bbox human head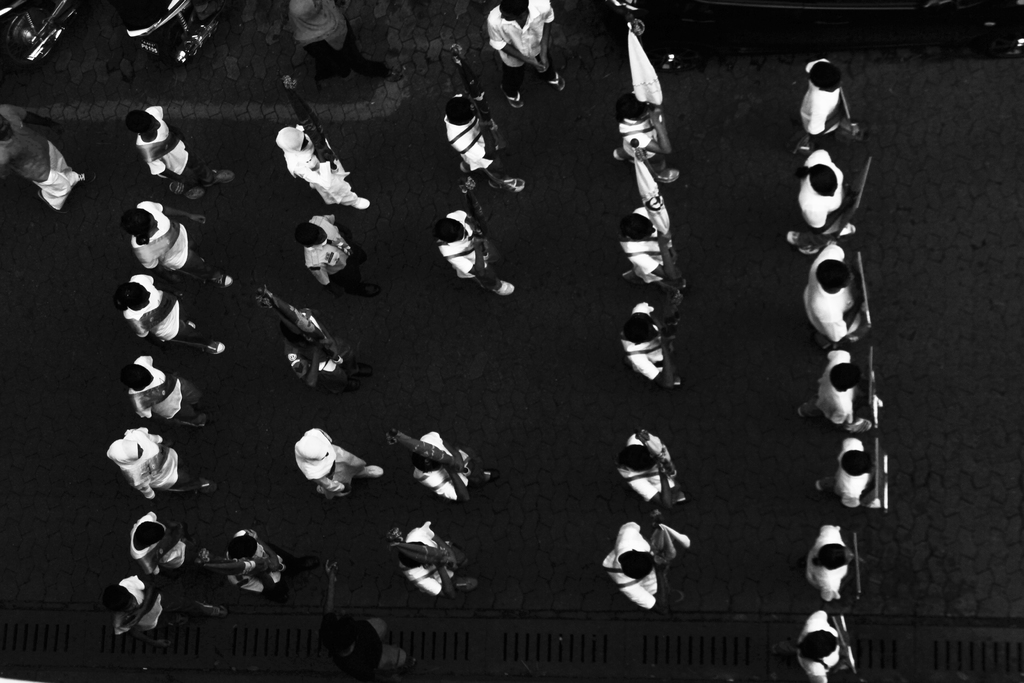
{"left": 294, "top": 220, "right": 326, "bottom": 247}
